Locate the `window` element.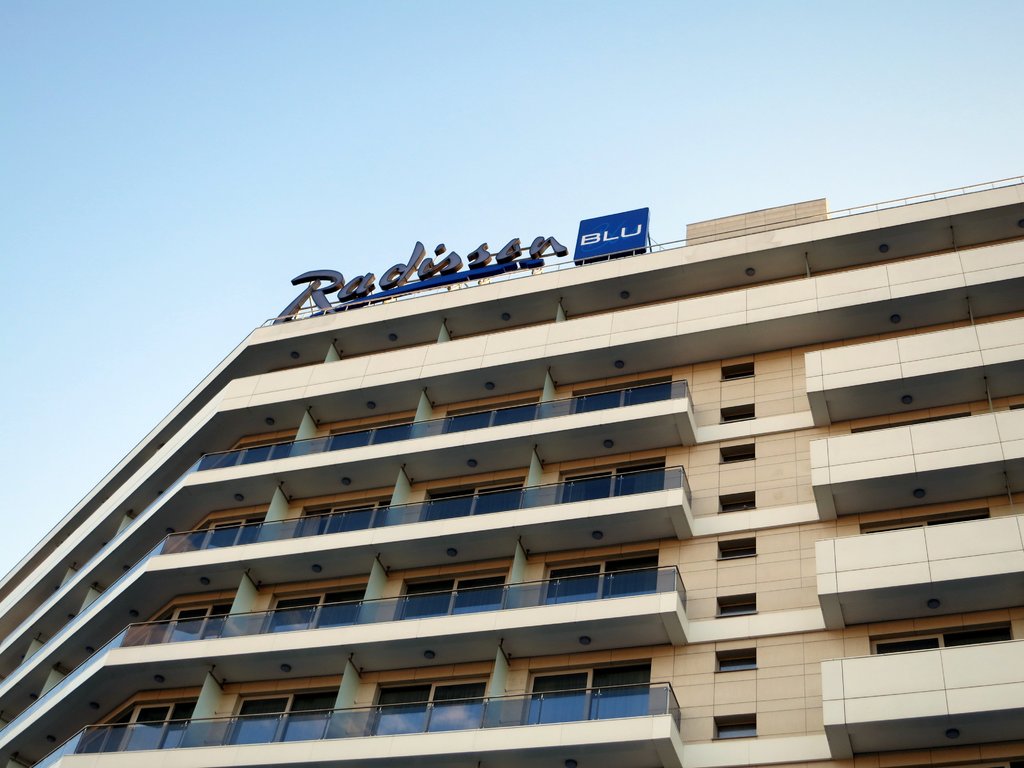
Element bbox: (711,646,764,676).
